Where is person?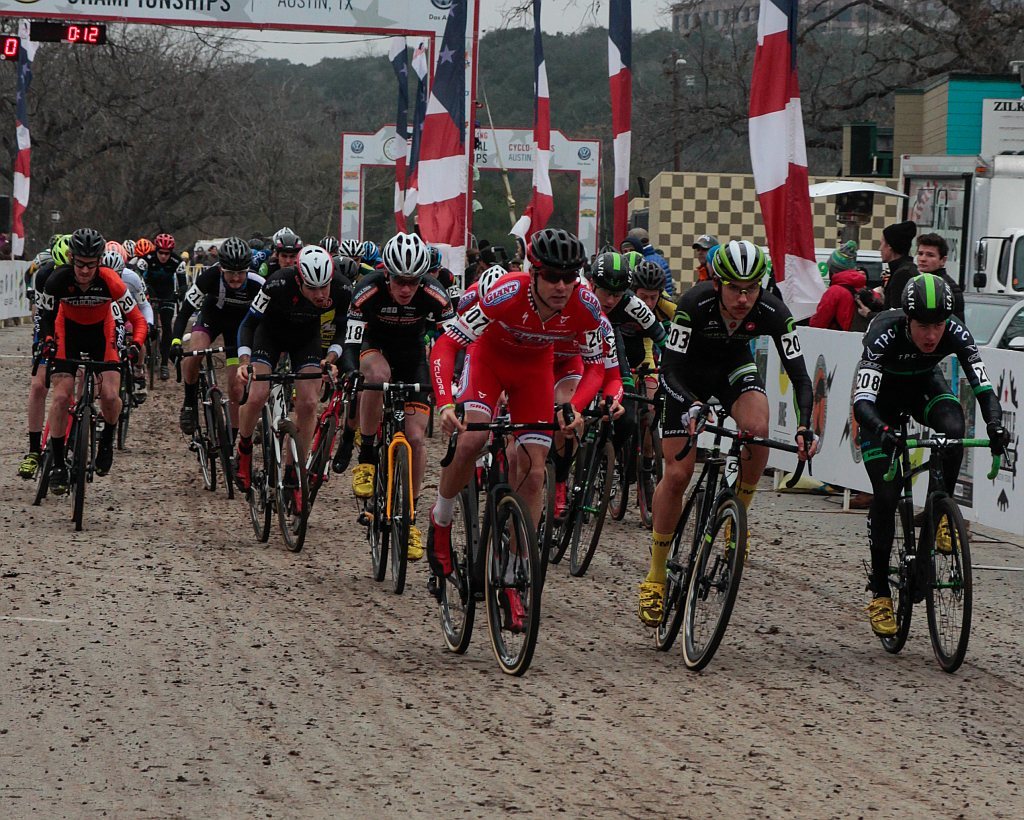
861 216 920 318.
